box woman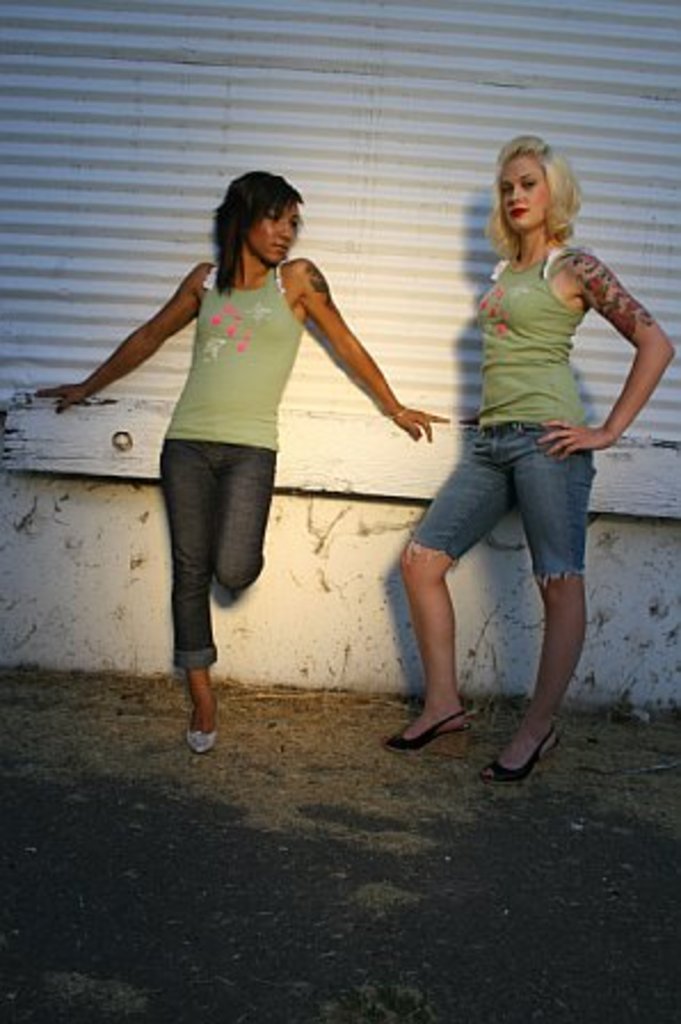
(398,133,676,791)
